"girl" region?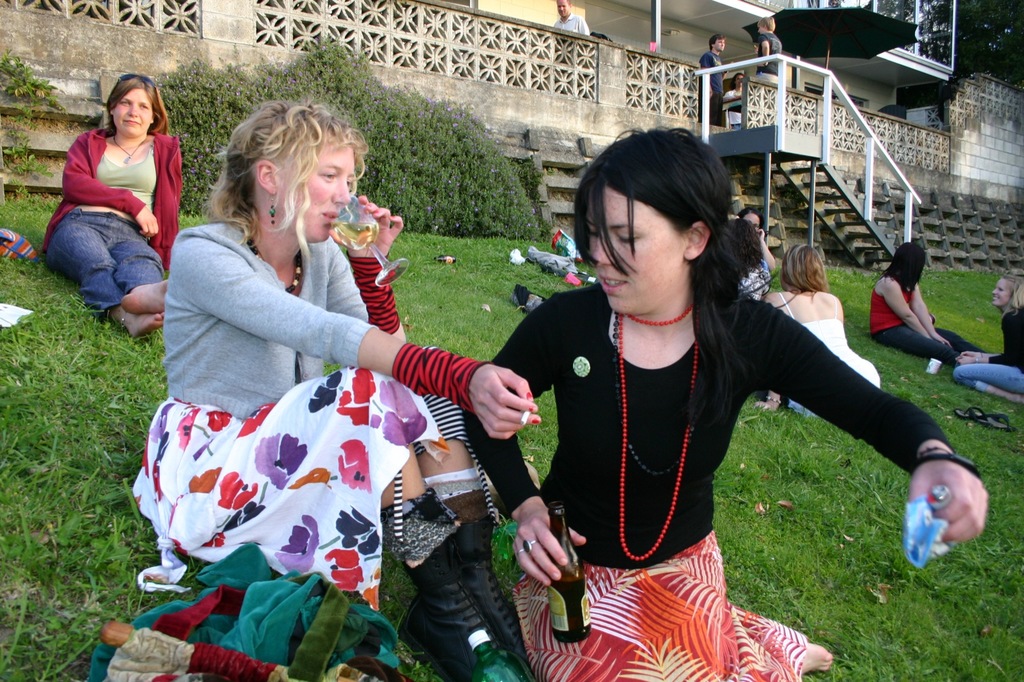
44:72:184:340
